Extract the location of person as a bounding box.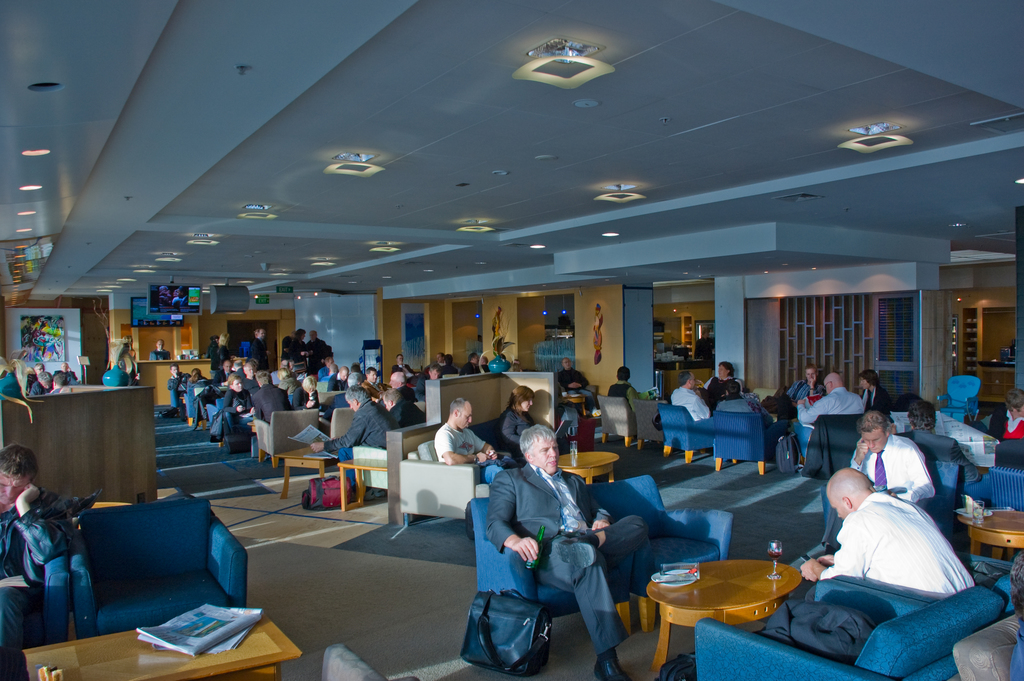
(391, 369, 412, 400).
